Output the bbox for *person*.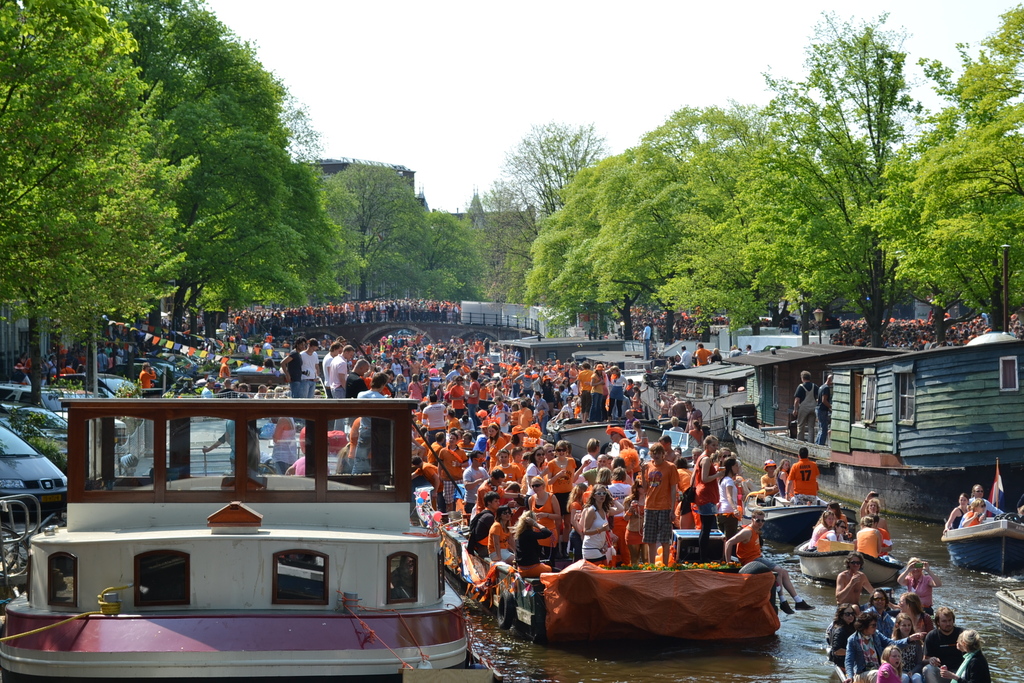
bbox=[298, 340, 320, 399].
